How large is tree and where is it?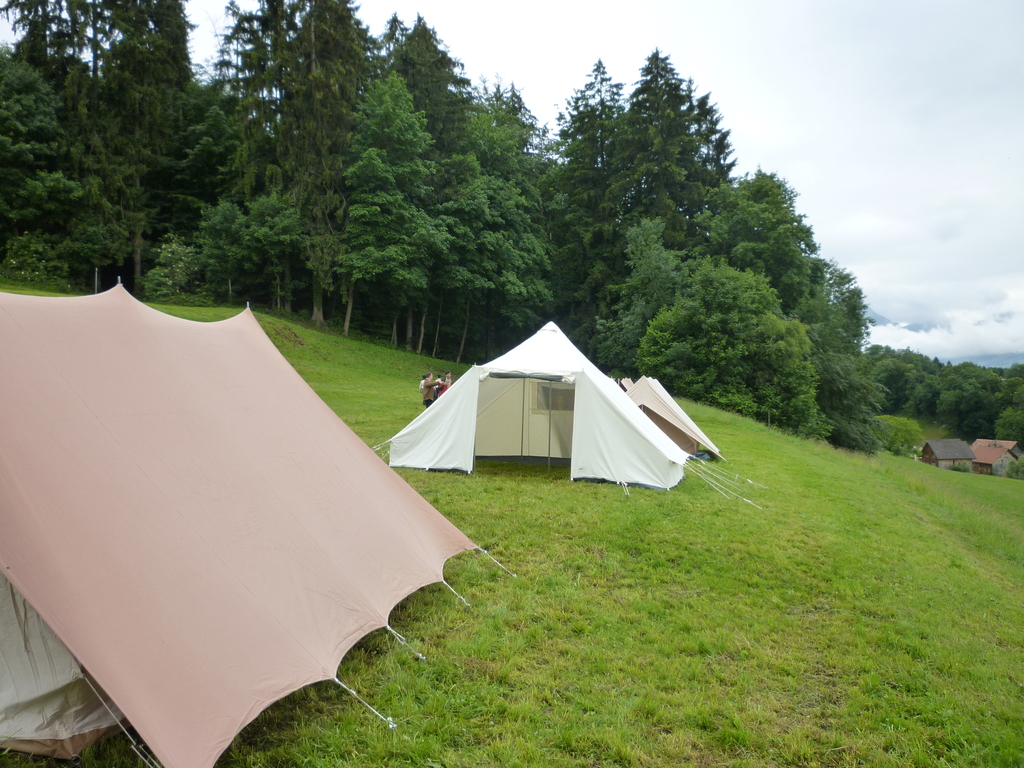
Bounding box: BBox(519, 51, 788, 337).
